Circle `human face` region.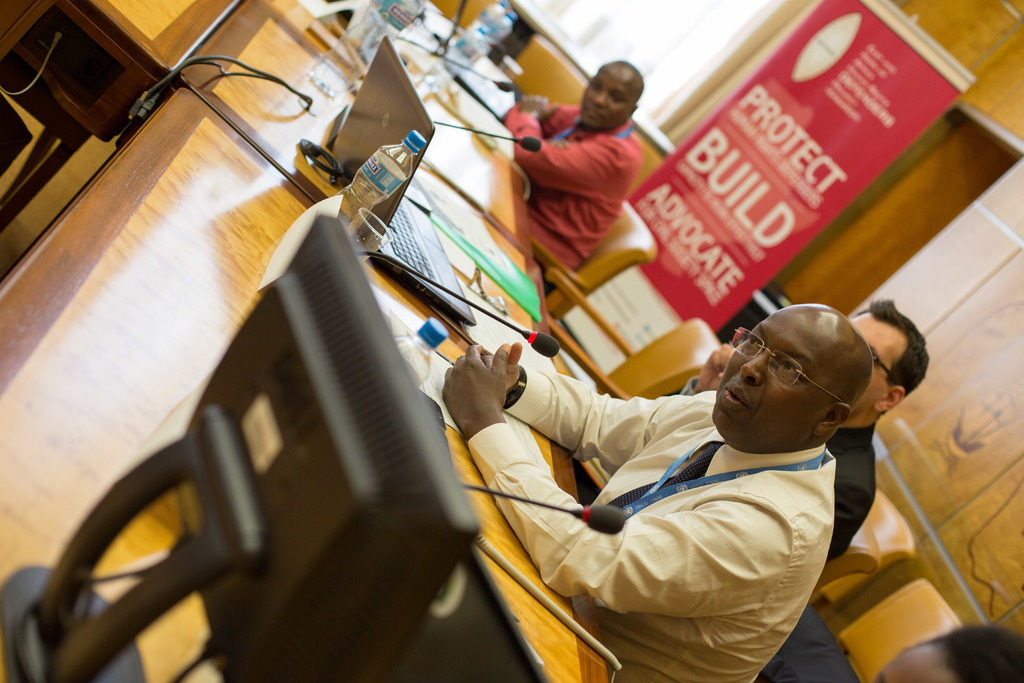
Region: box(849, 311, 904, 417).
